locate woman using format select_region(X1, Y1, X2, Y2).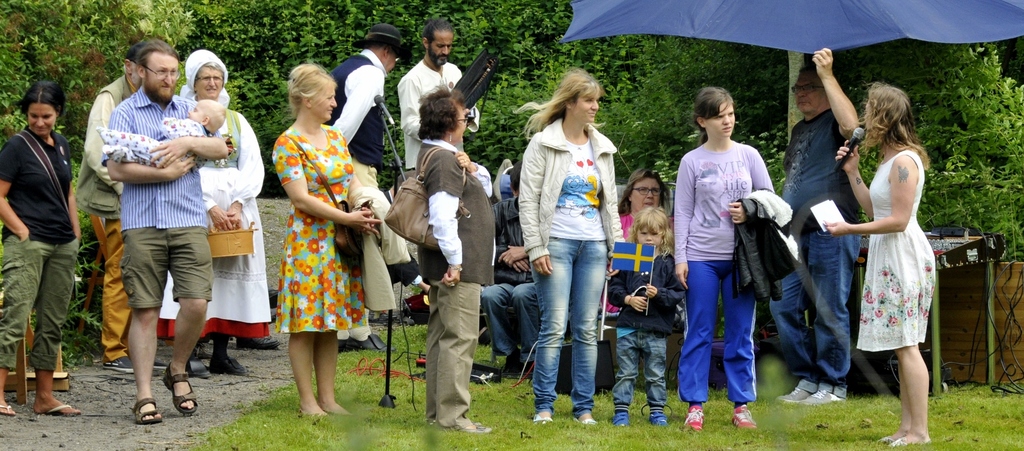
select_region(155, 45, 278, 382).
